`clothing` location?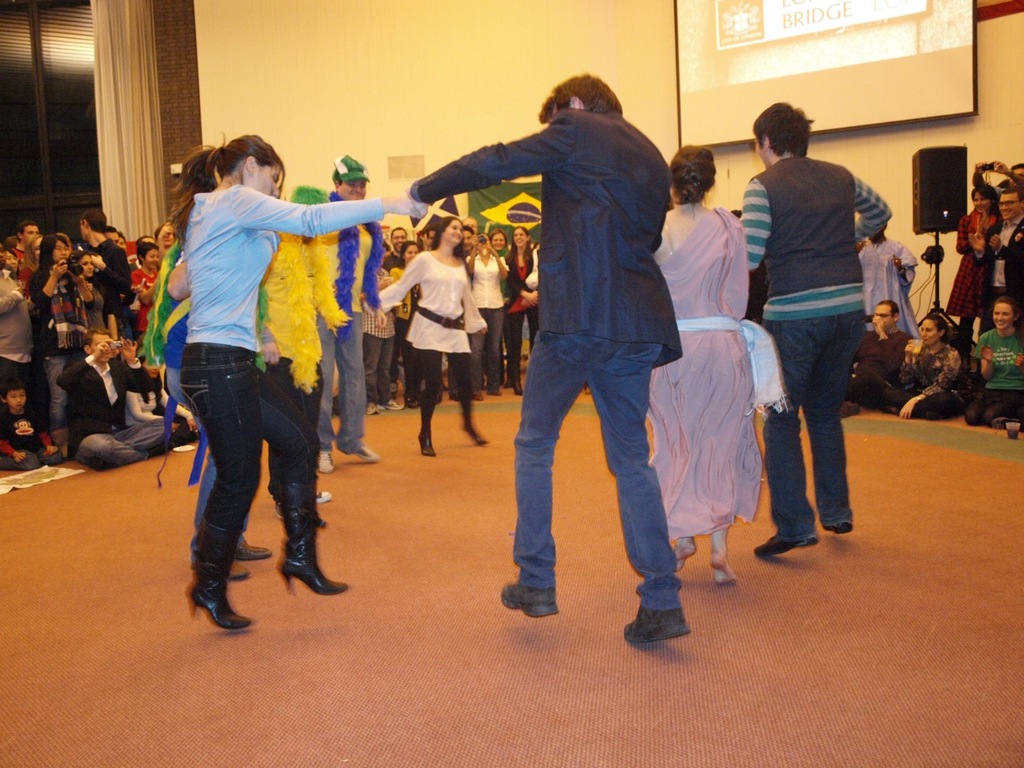
179:181:383:578
